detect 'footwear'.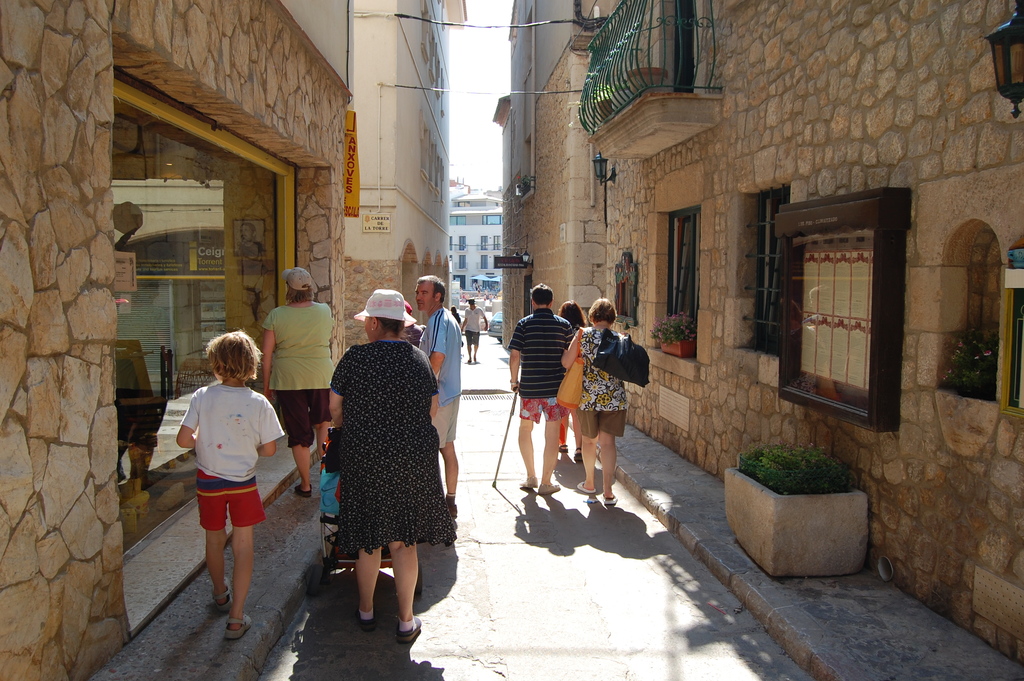
Detected at box(444, 502, 456, 516).
